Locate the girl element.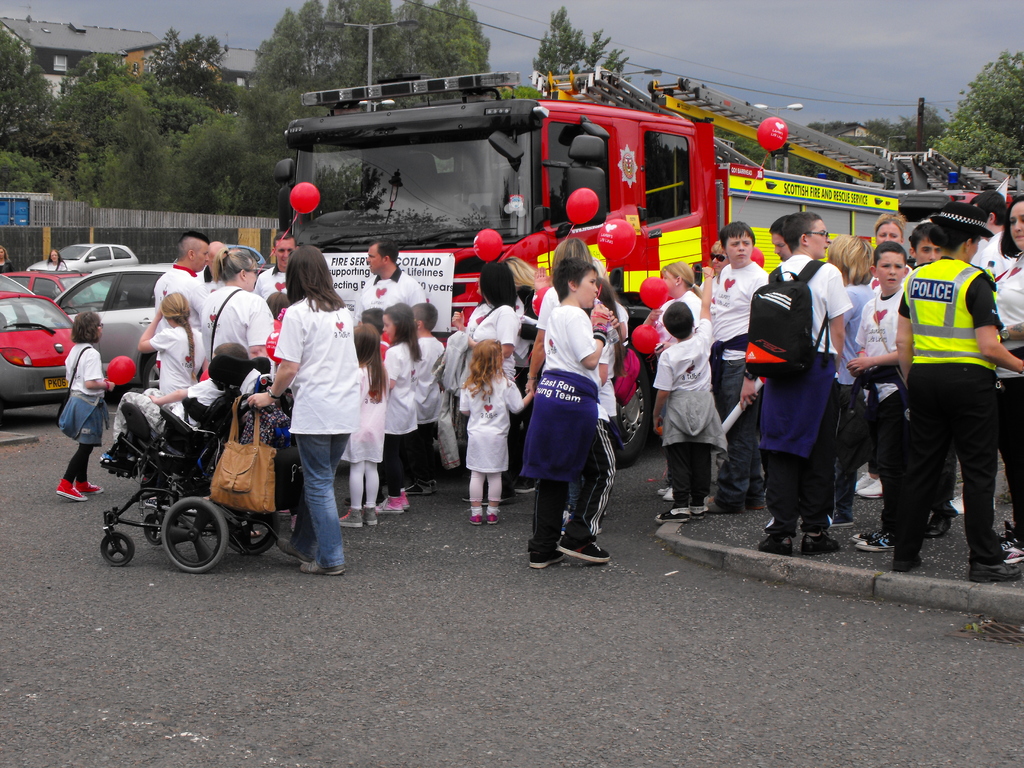
Element bbox: [386,306,424,511].
